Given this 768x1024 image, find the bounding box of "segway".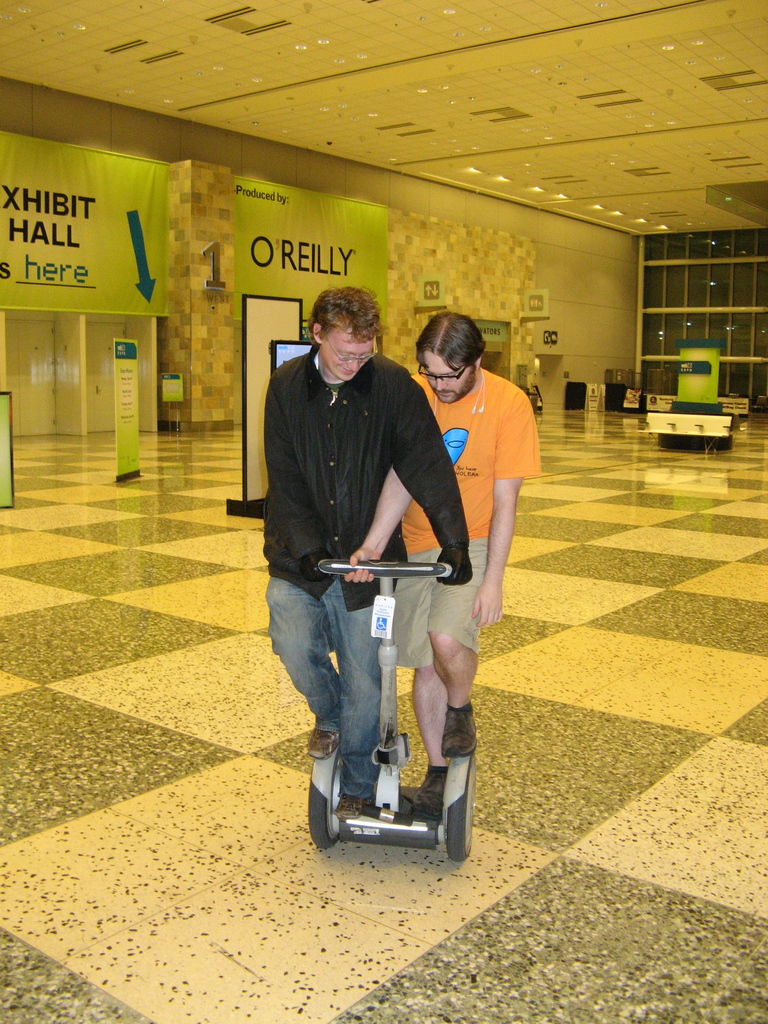
287, 548, 487, 854.
